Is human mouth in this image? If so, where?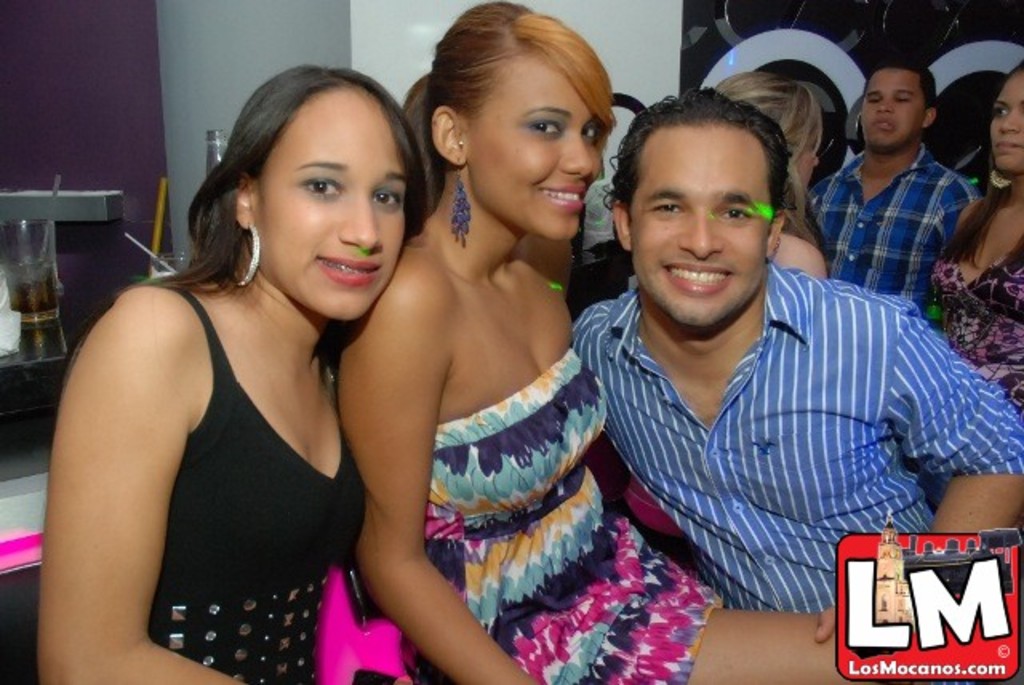
Yes, at [662, 261, 736, 296].
